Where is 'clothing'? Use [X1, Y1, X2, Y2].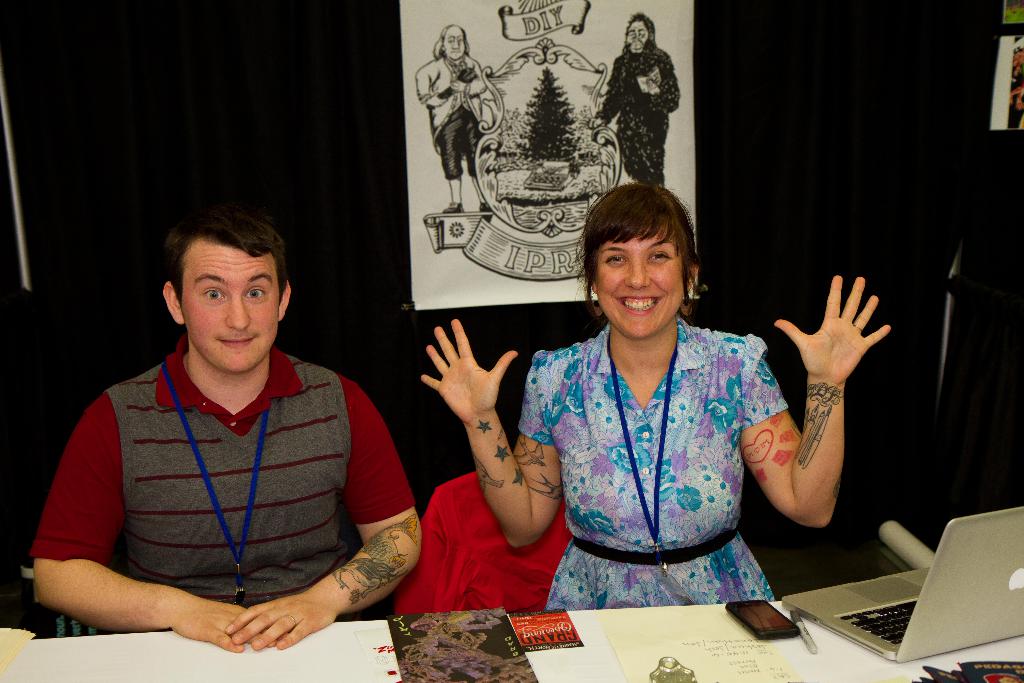
[421, 53, 502, 179].
